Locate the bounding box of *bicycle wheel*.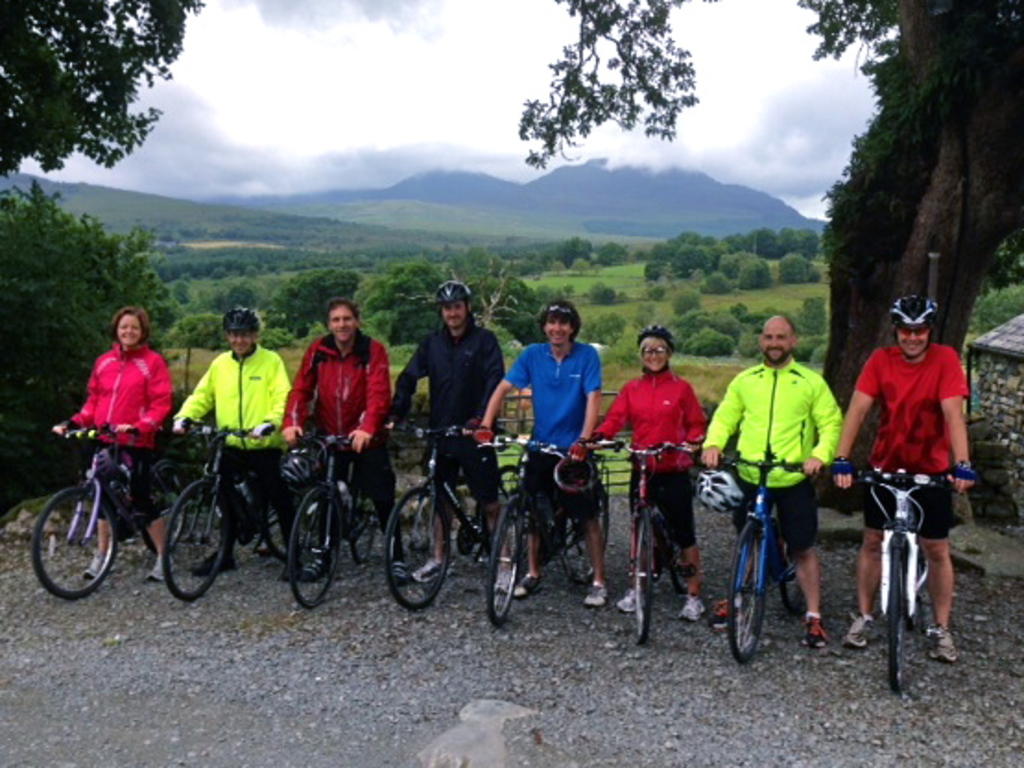
Bounding box: [left=666, top=532, right=688, bottom=580].
